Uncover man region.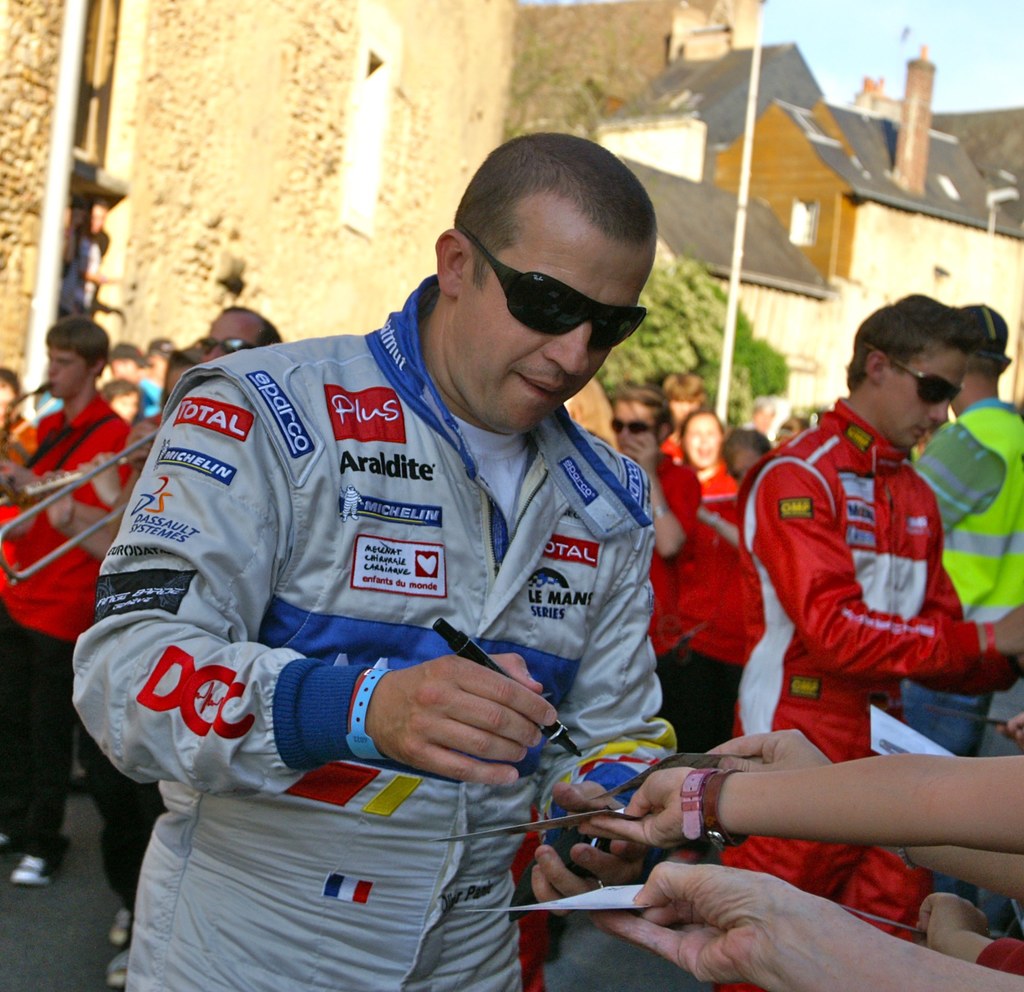
Uncovered: {"left": 612, "top": 387, "right": 700, "bottom": 744}.
